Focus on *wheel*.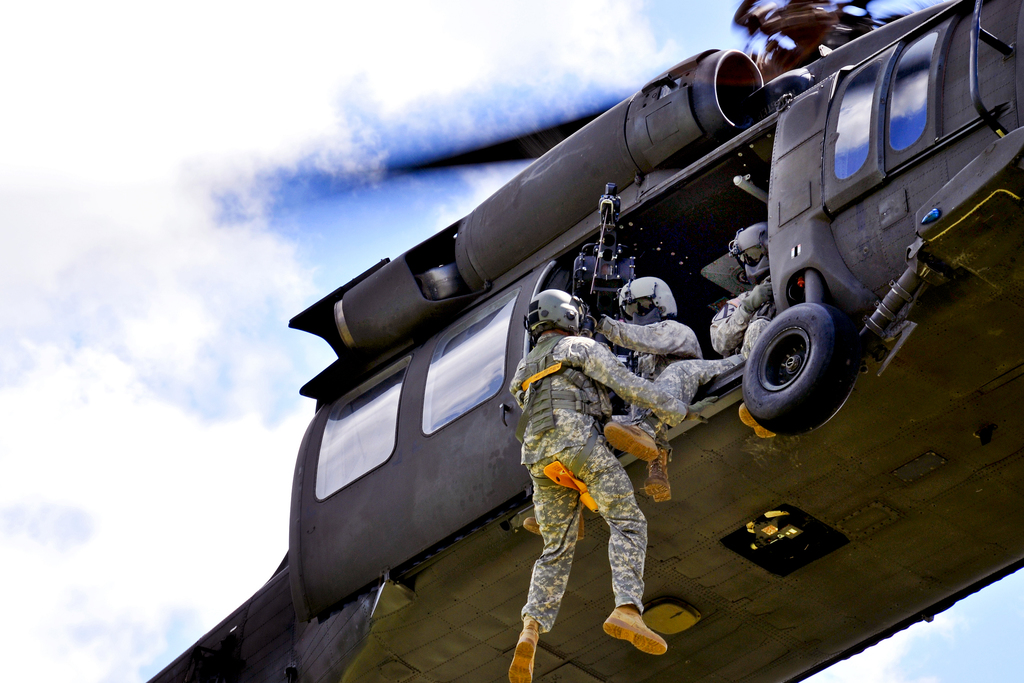
Focused at [left=740, top=299, right=844, bottom=432].
